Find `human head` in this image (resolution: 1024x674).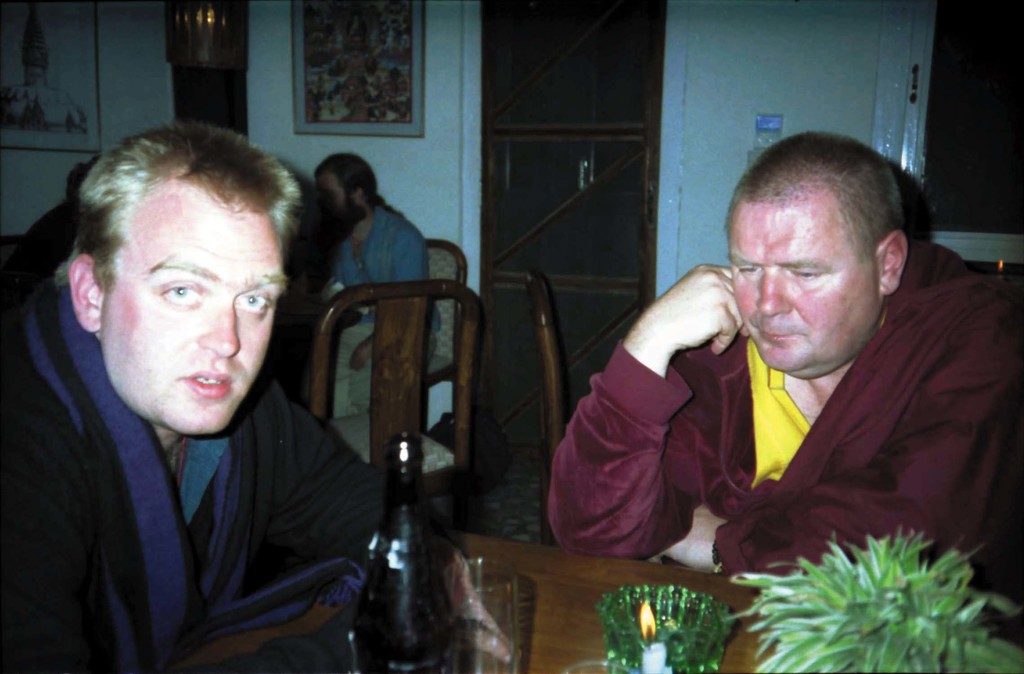
{"x1": 70, "y1": 132, "x2": 307, "y2": 438}.
